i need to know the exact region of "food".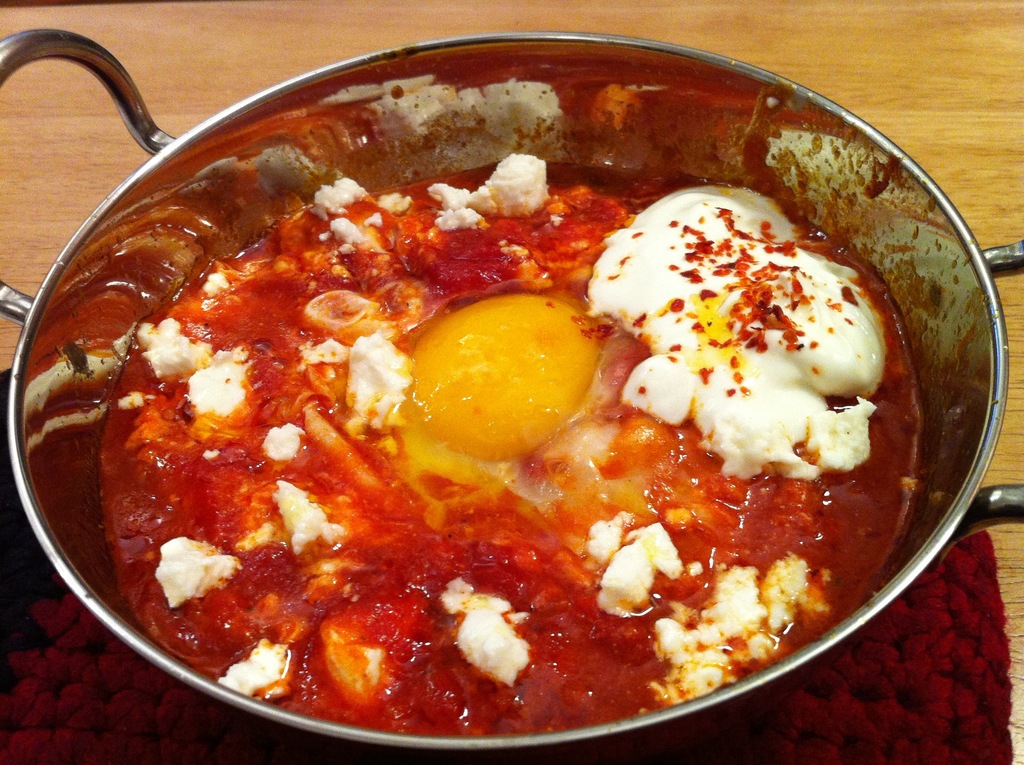
Region: 90,143,927,735.
